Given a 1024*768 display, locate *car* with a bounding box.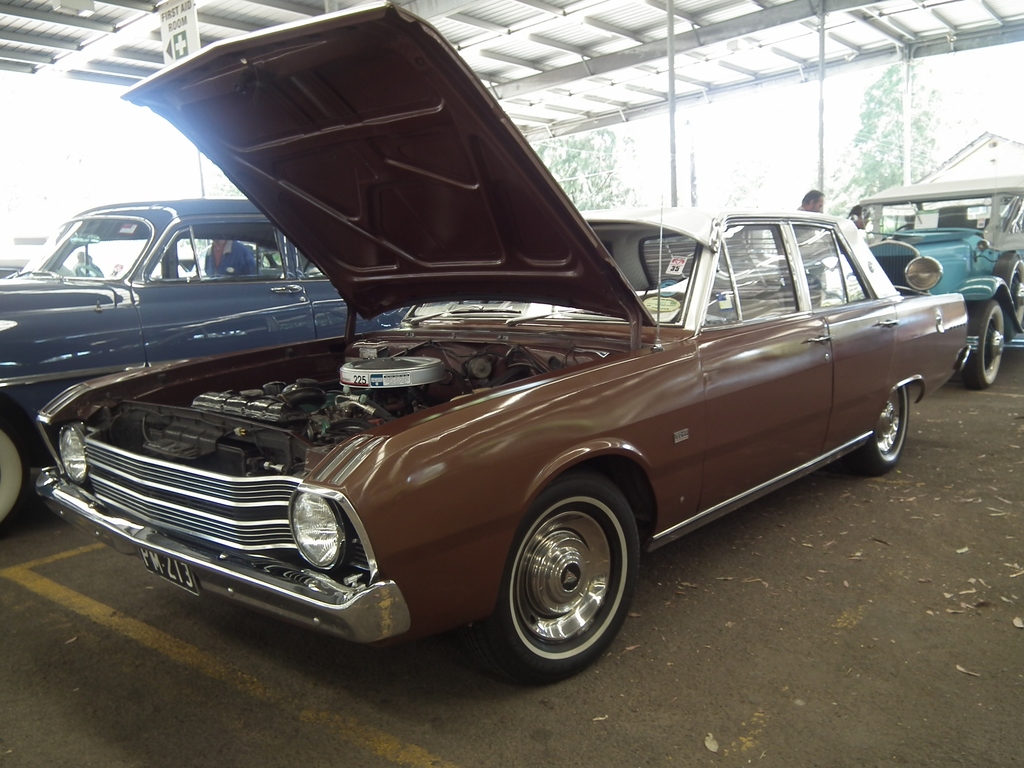
Located: rect(0, 259, 74, 278).
